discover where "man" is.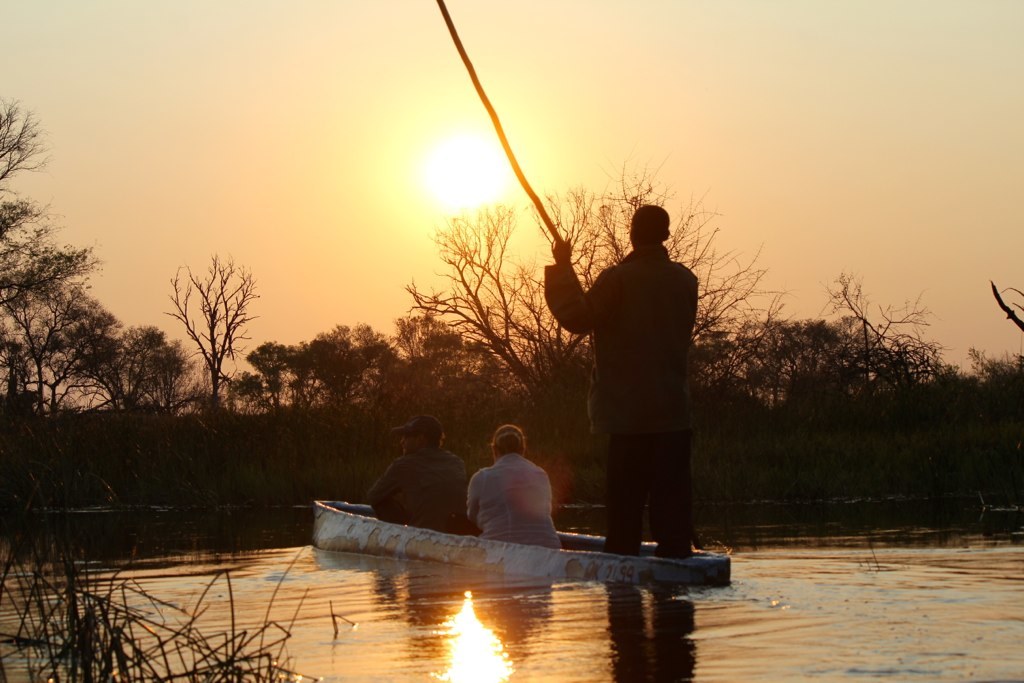
Discovered at 368/411/473/548.
